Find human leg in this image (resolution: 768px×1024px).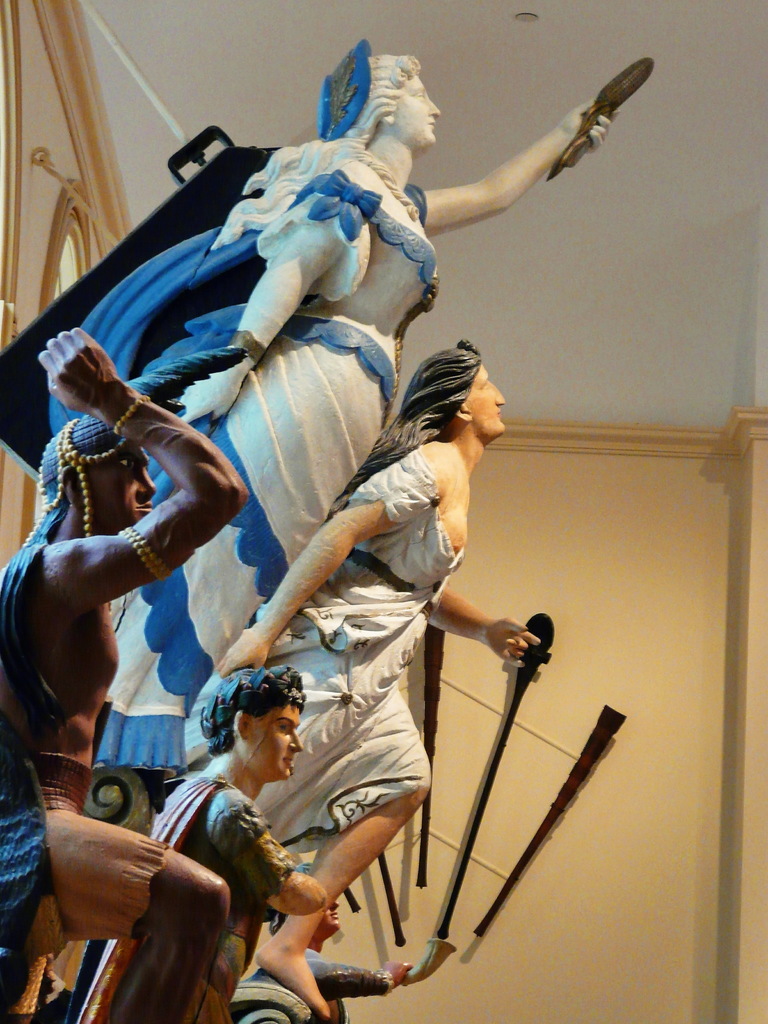
region(253, 783, 410, 1020).
